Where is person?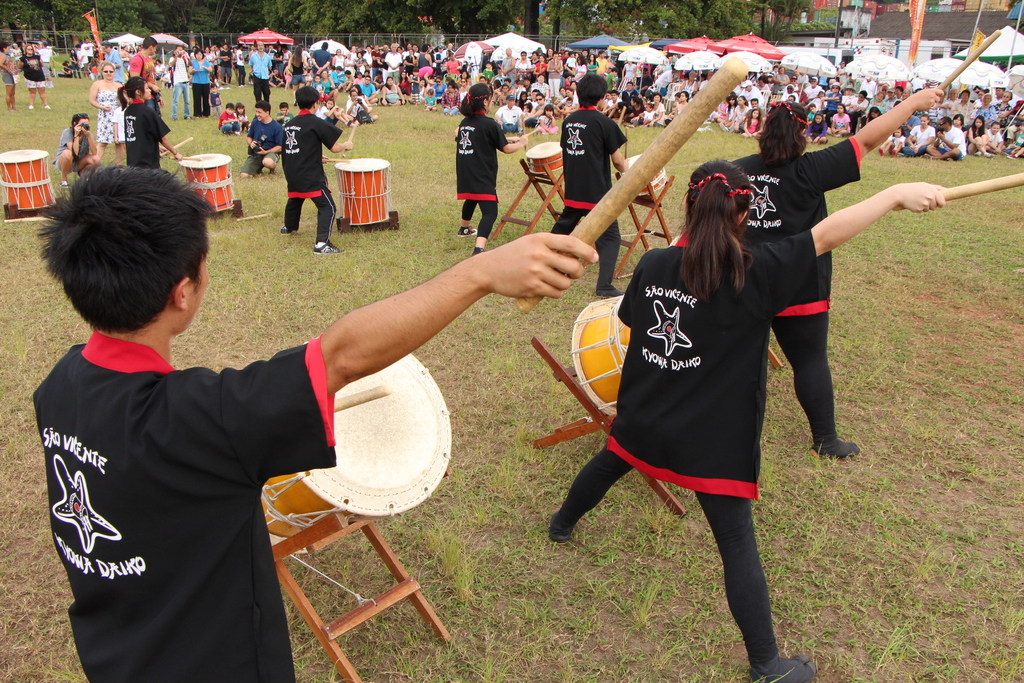
287 48 308 95.
